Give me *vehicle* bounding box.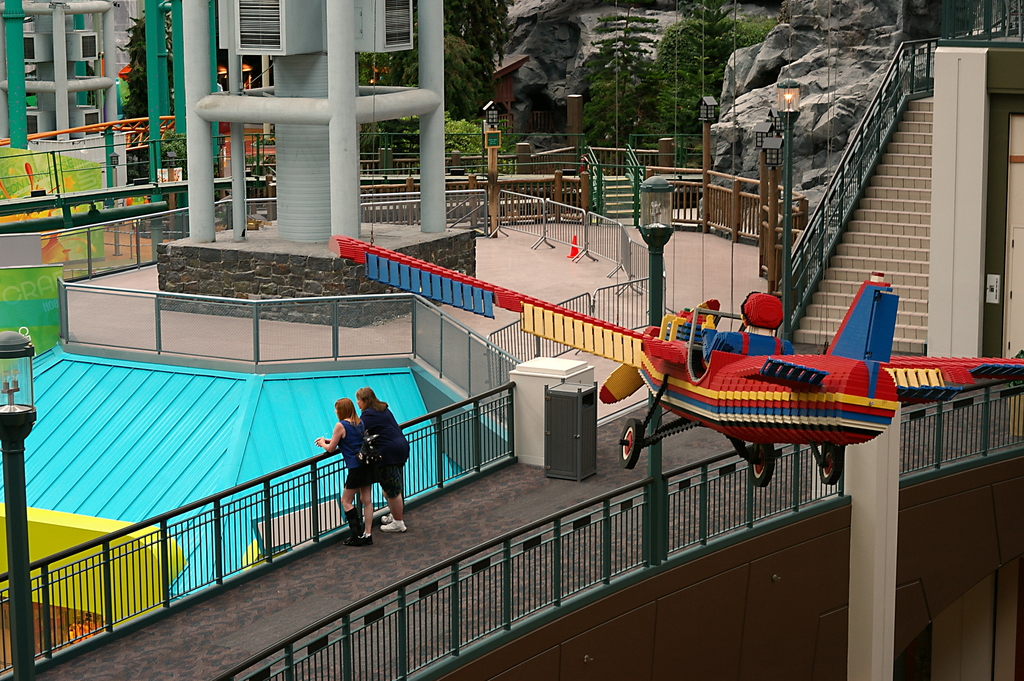
box(327, 229, 1023, 488).
